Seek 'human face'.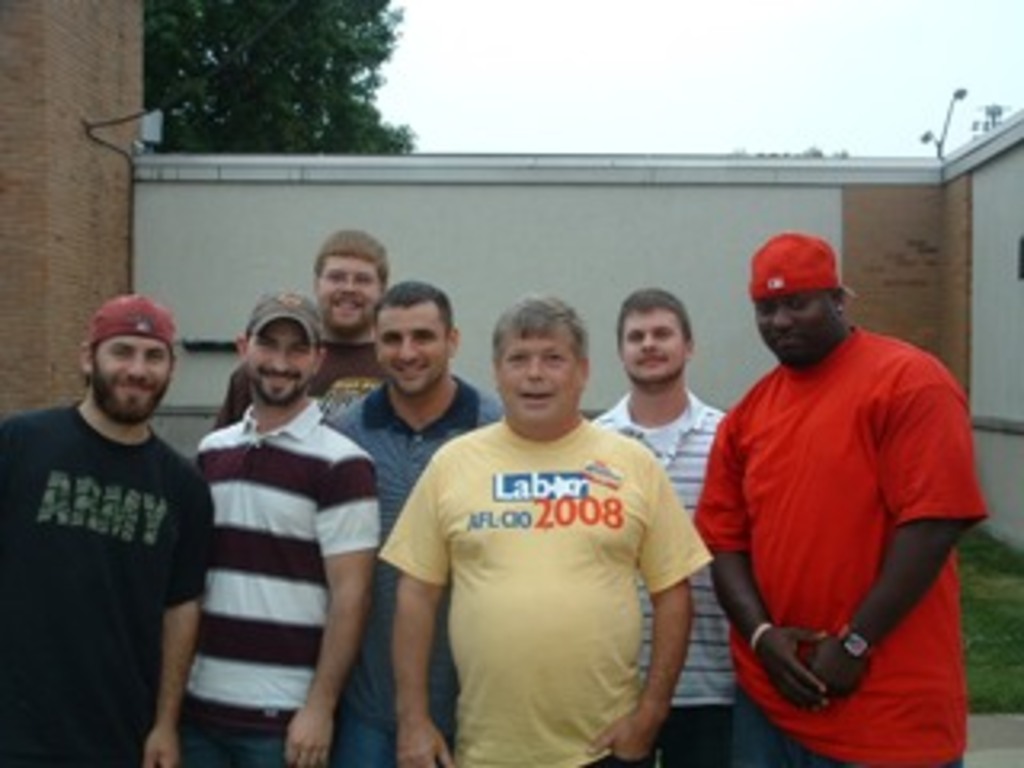
(90,336,176,422).
